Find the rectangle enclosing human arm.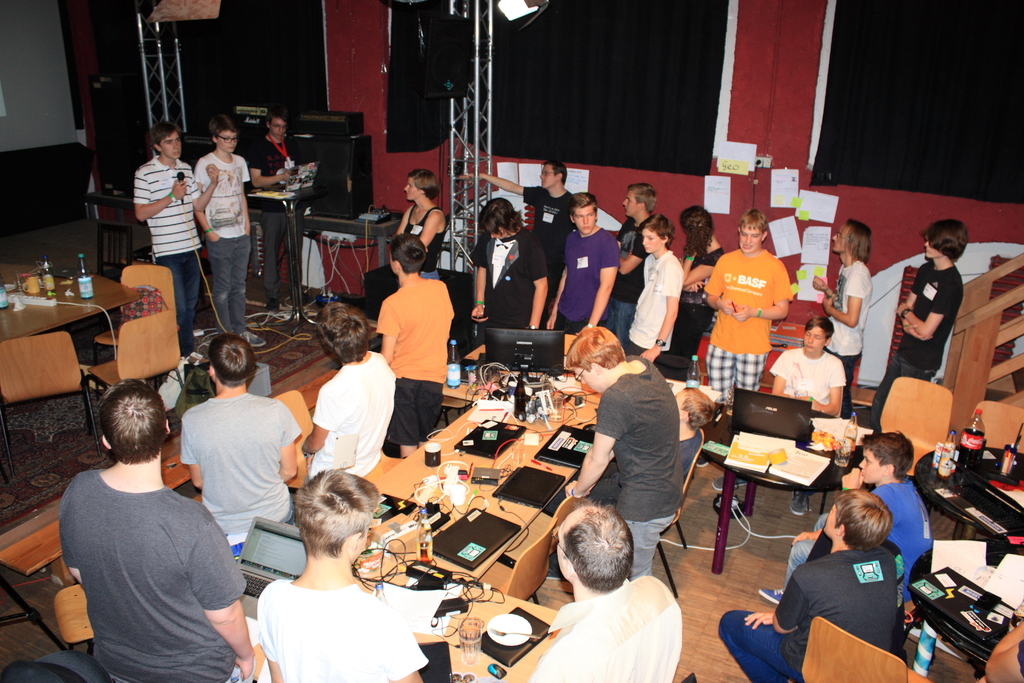
region(185, 517, 254, 681).
